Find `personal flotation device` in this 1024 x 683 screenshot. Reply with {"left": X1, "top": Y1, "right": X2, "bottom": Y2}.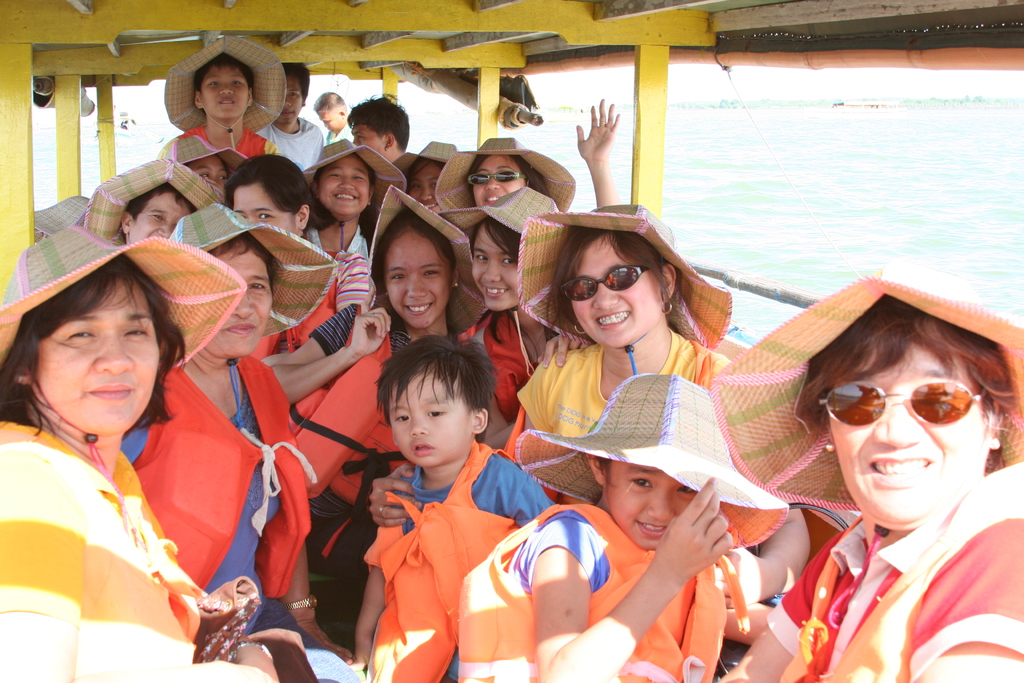
{"left": 458, "top": 502, "right": 751, "bottom": 682}.
